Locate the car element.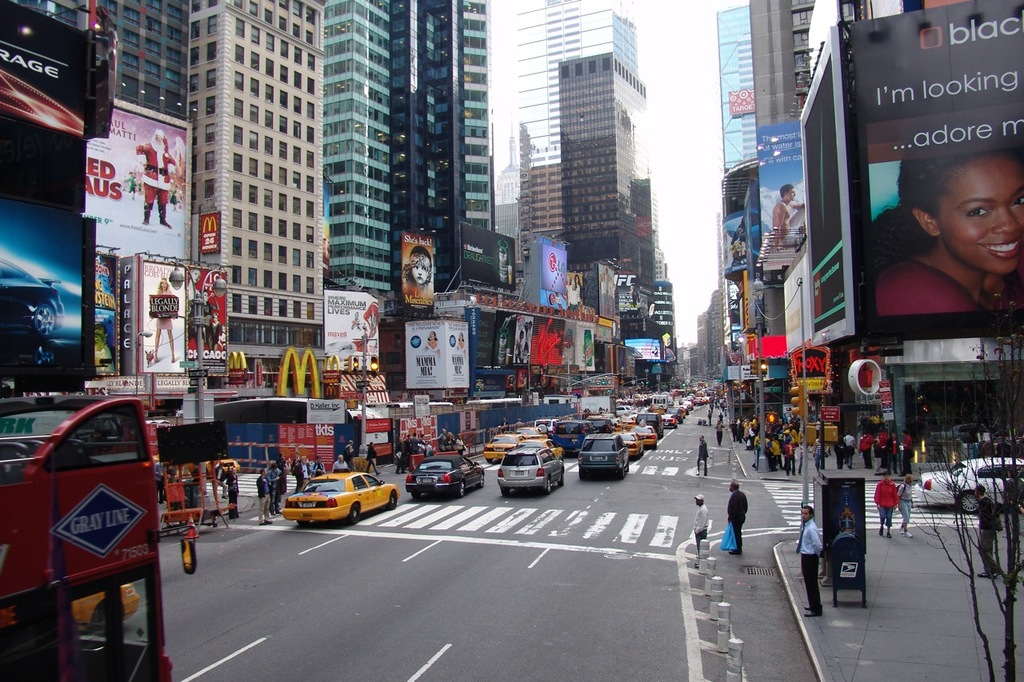
Element bbox: (558, 414, 588, 446).
